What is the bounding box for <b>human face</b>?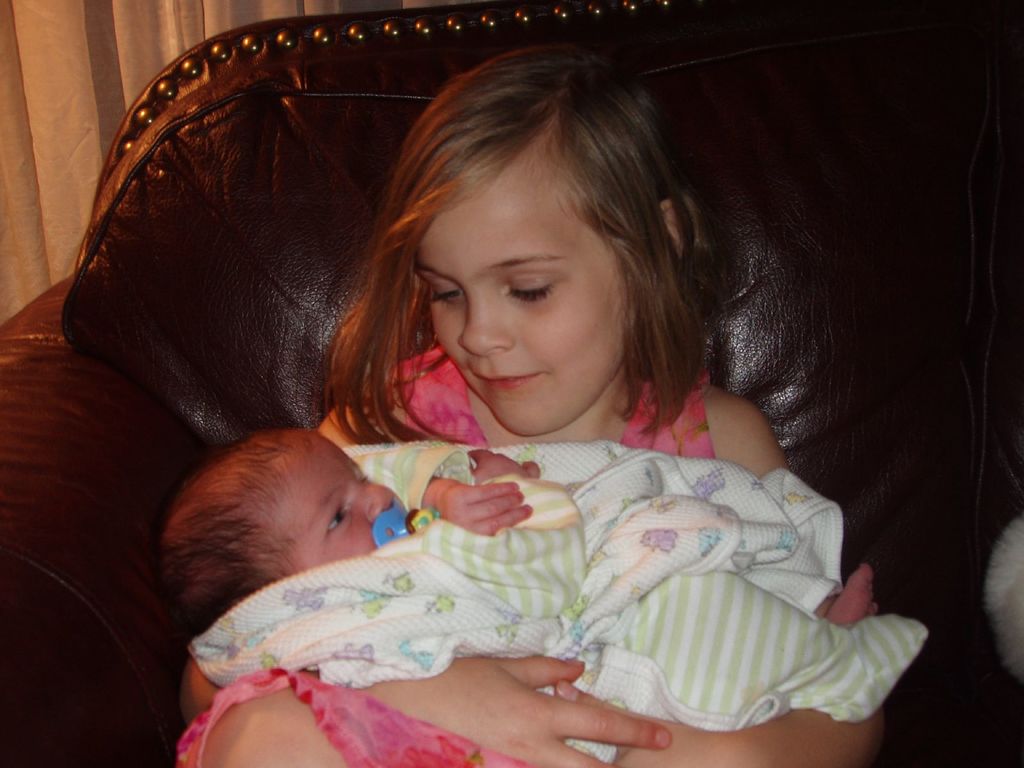
detection(287, 463, 404, 561).
